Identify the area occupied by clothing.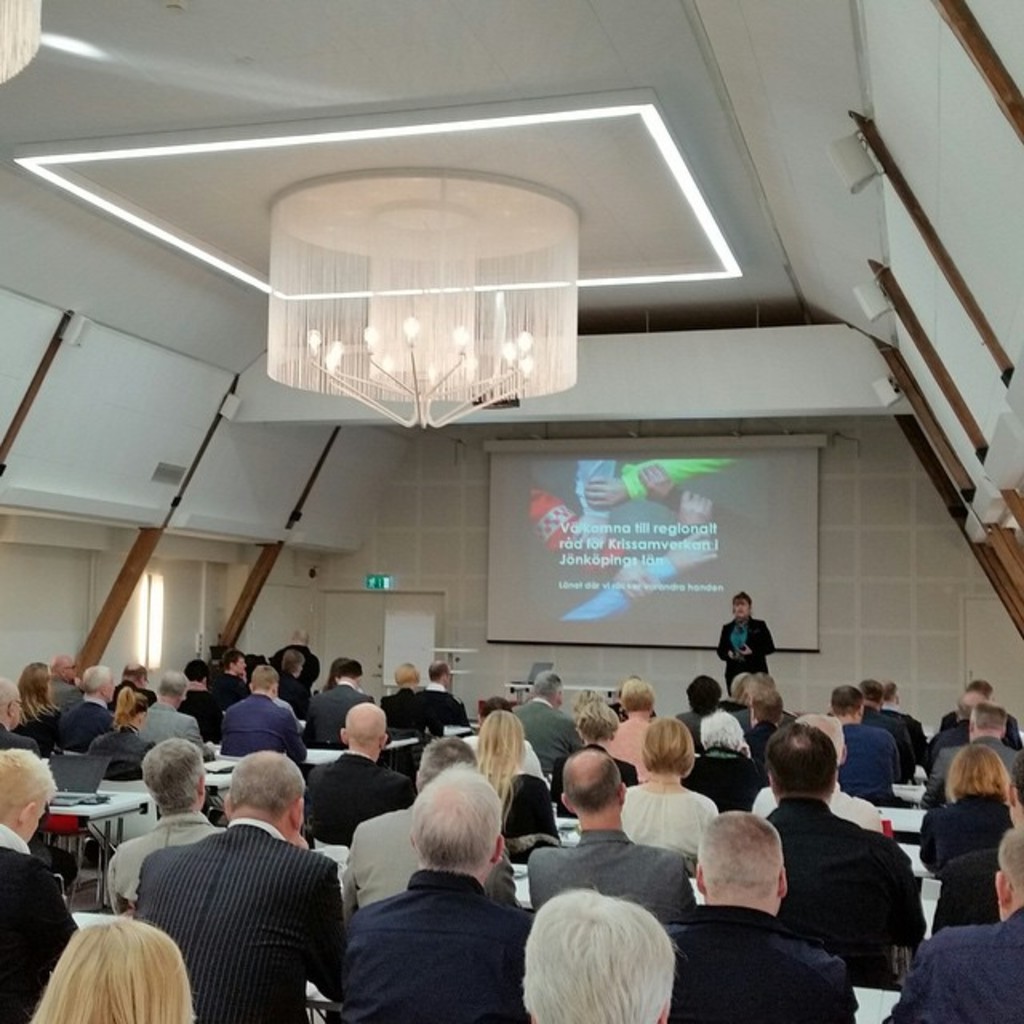
Area: (576, 456, 613, 518).
